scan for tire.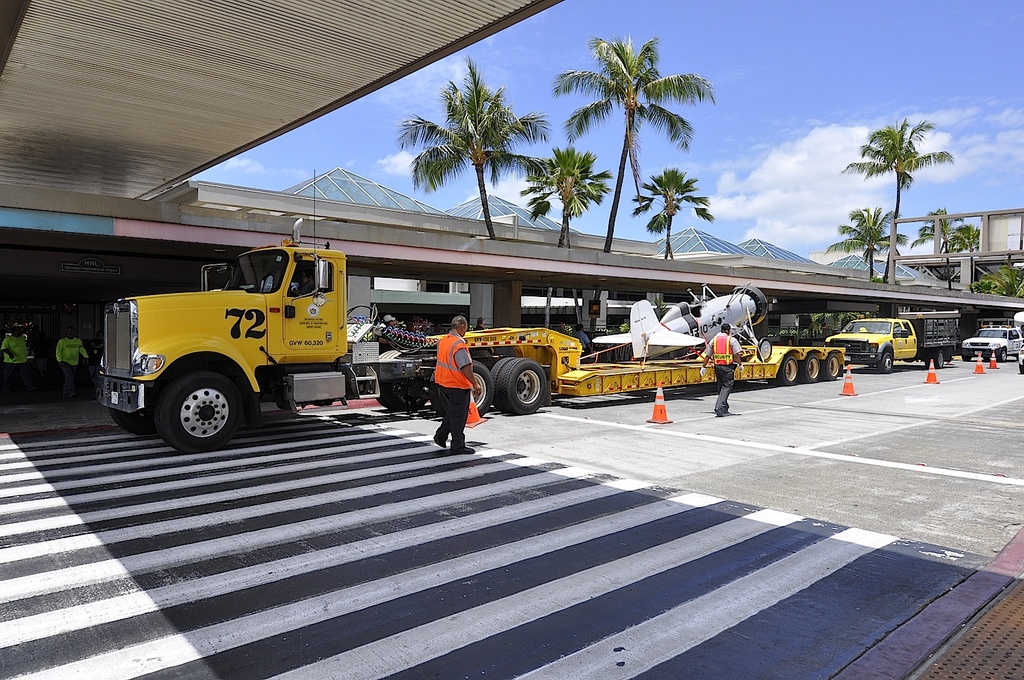
Scan result: [961, 353, 976, 361].
